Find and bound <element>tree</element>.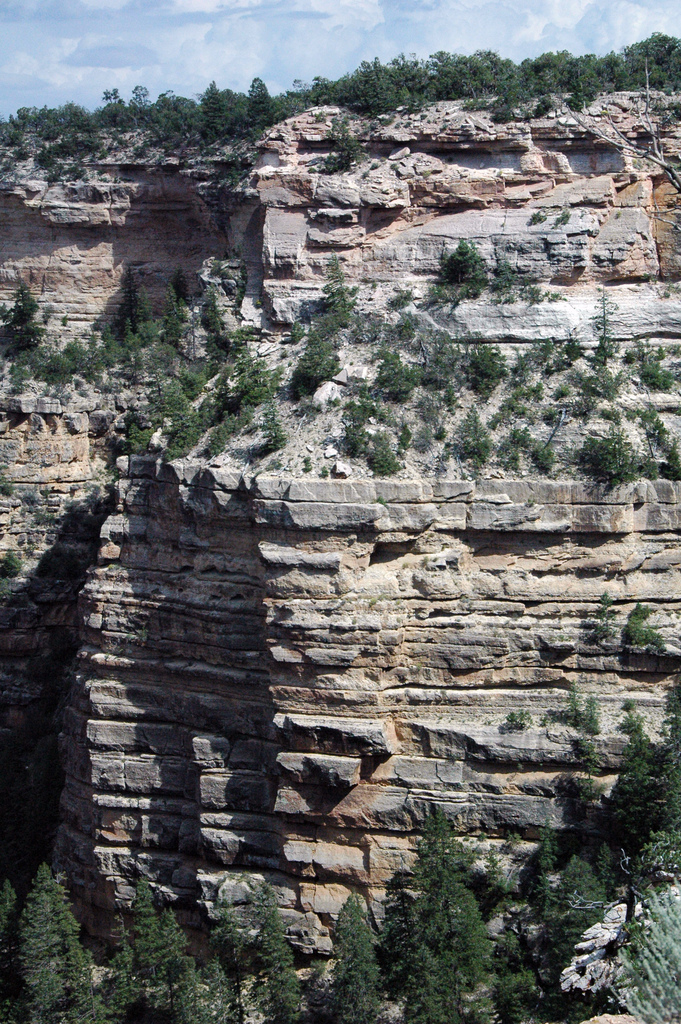
Bound: [left=94, top=256, right=156, bottom=349].
